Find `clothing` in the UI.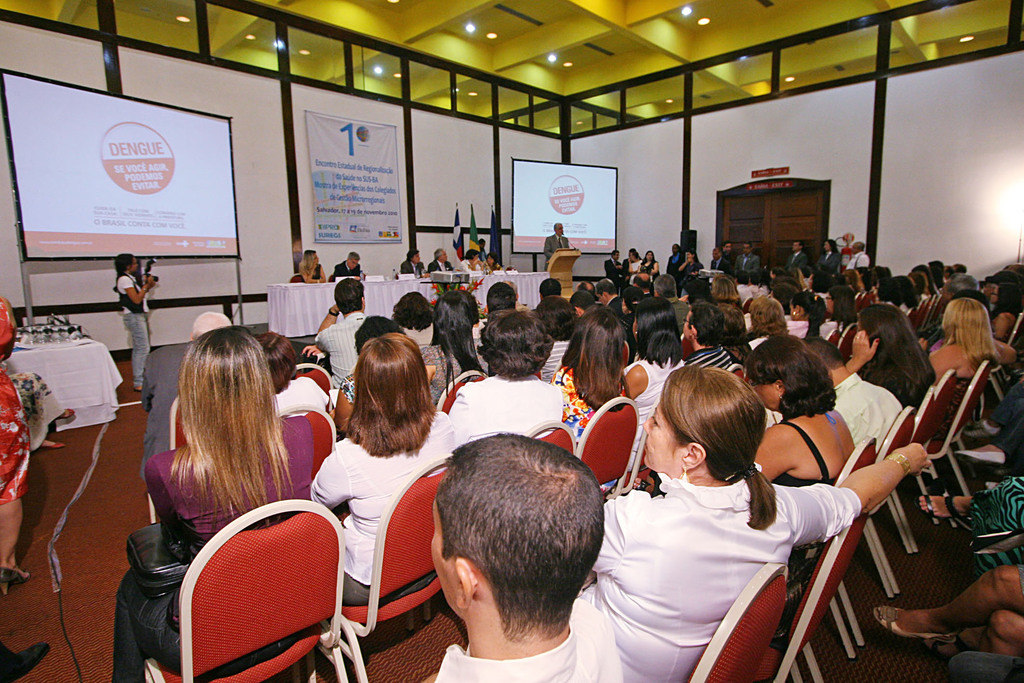
UI element at pyautogui.locateOnScreen(475, 247, 488, 258).
